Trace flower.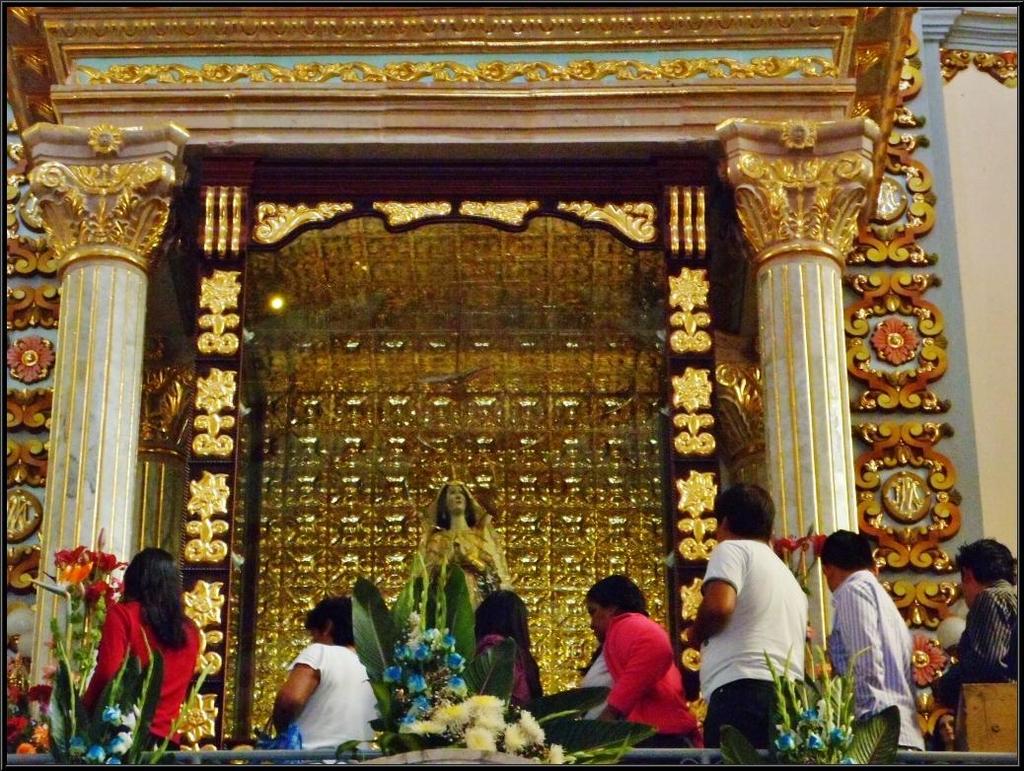
Traced to (left=543, top=734, right=567, bottom=766).
